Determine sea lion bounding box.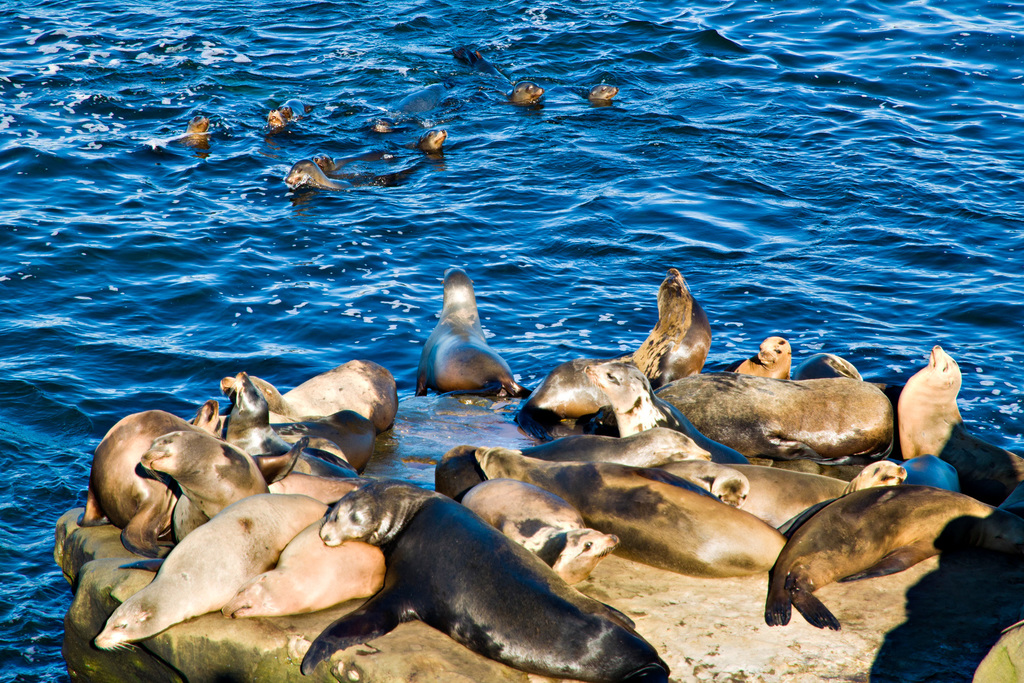
Determined: <region>589, 83, 614, 108</region>.
